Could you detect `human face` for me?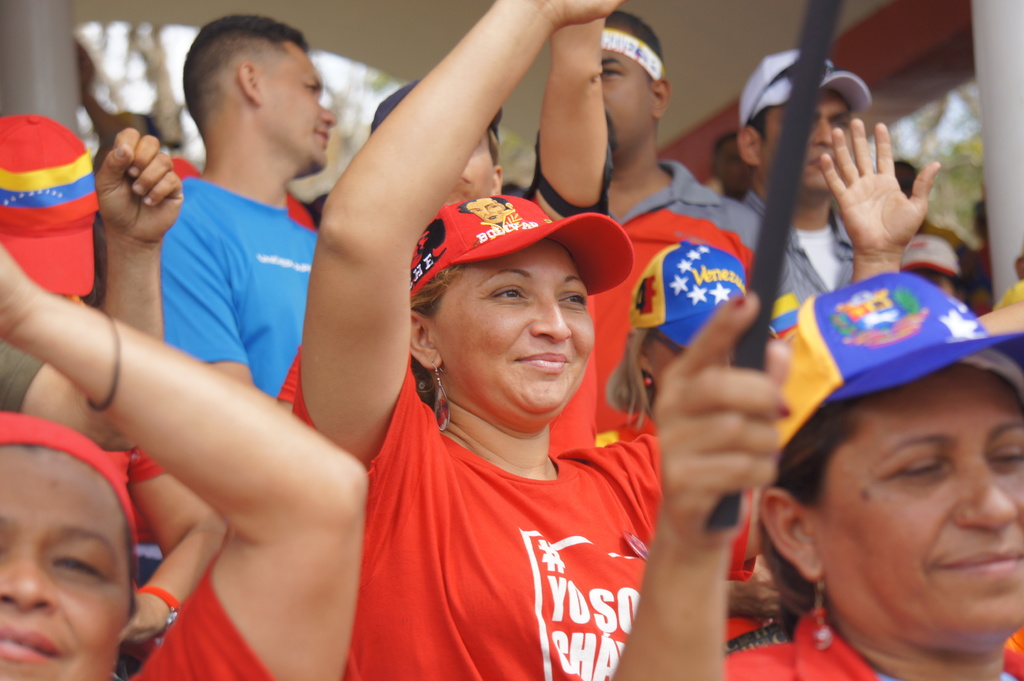
Detection result: box=[434, 238, 596, 407].
